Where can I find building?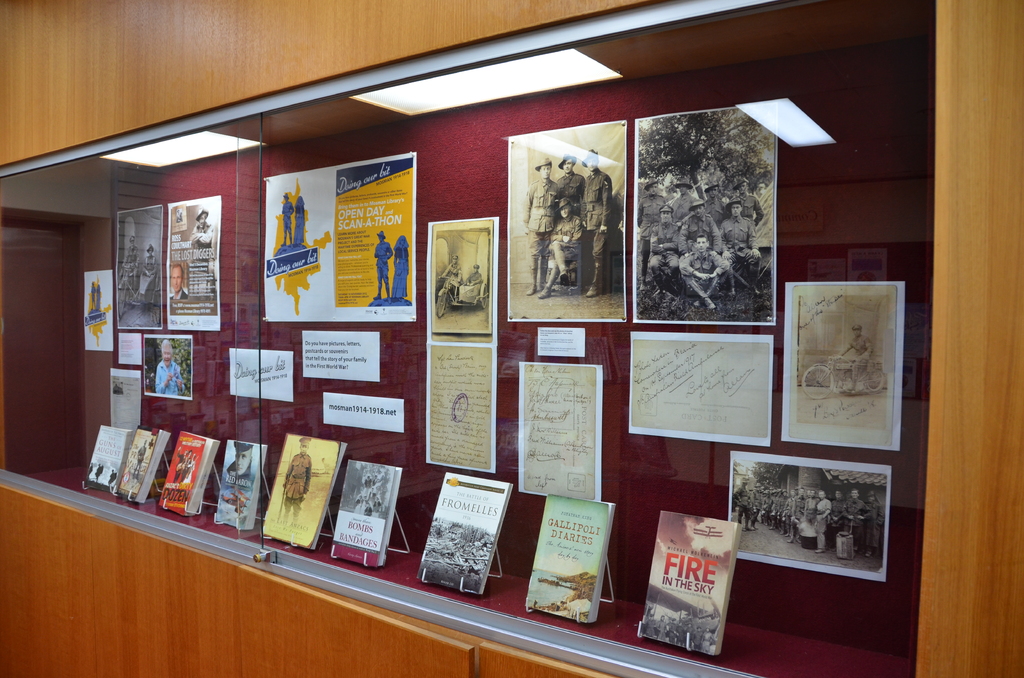
You can find it at Rect(0, 0, 1023, 677).
